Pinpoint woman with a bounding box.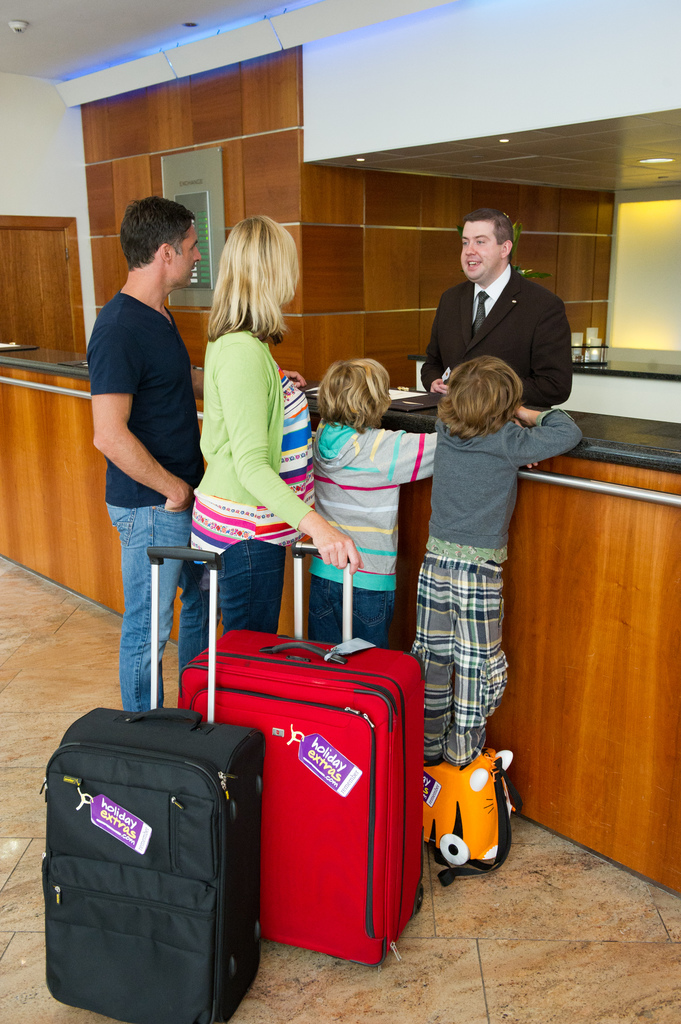
[180, 210, 364, 701].
